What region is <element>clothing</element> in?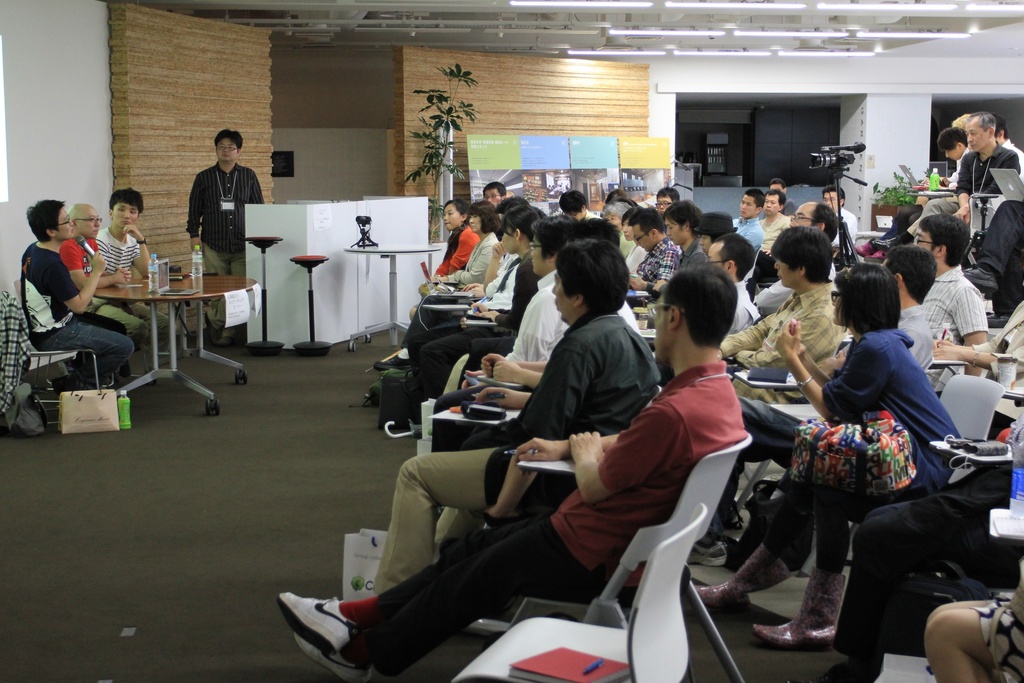
bbox(189, 164, 259, 242).
